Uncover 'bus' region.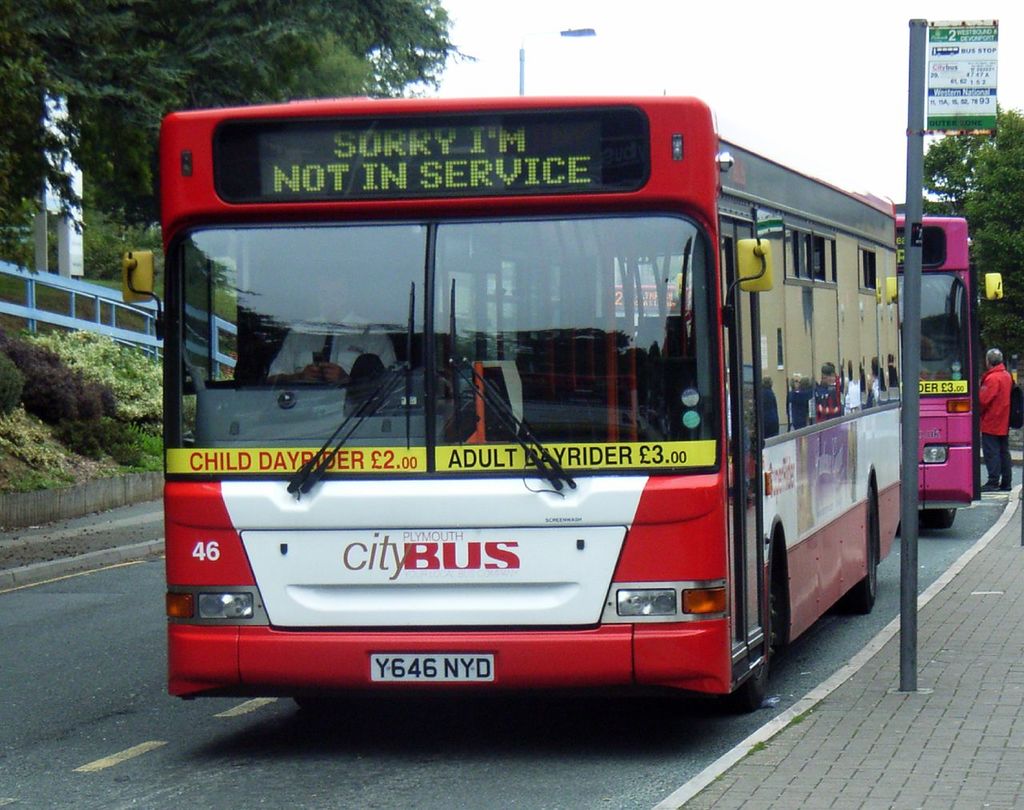
Uncovered: <region>890, 215, 978, 528</region>.
